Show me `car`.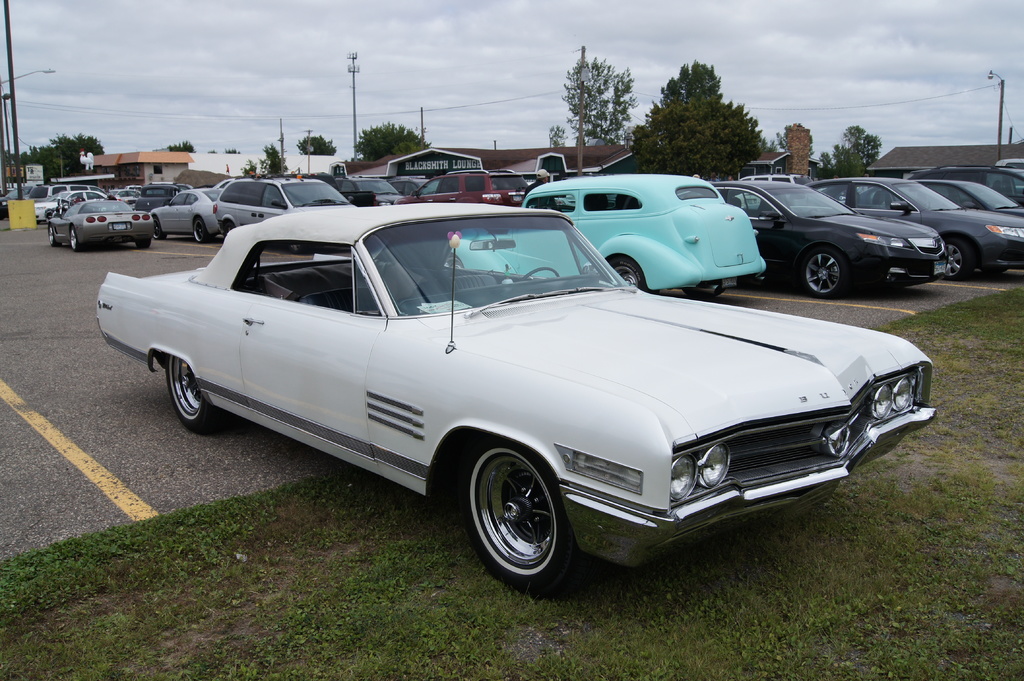
`car` is here: [left=909, top=180, right=1023, bottom=220].
